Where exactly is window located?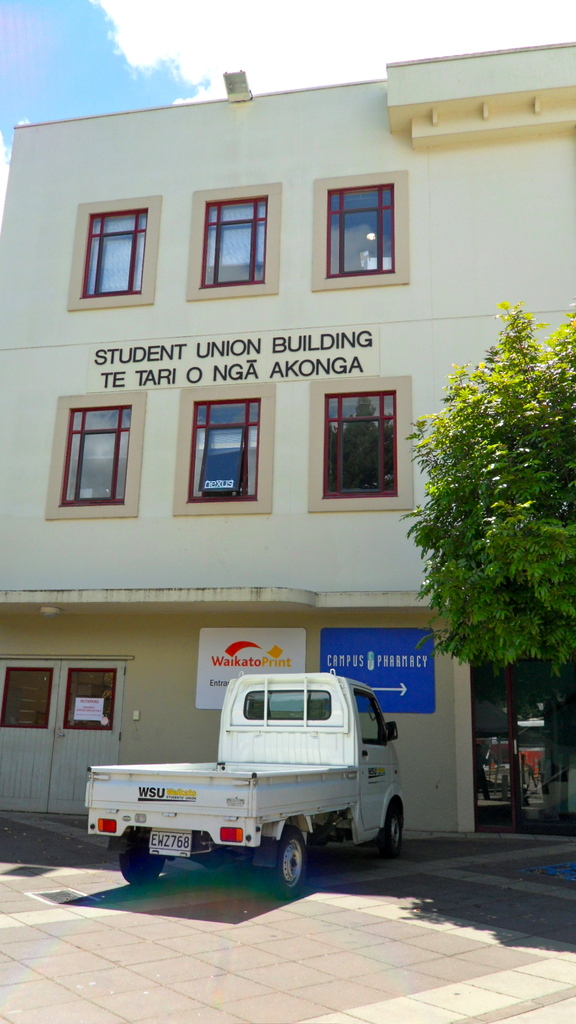
Its bounding box is {"x1": 195, "y1": 182, "x2": 266, "y2": 277}.
